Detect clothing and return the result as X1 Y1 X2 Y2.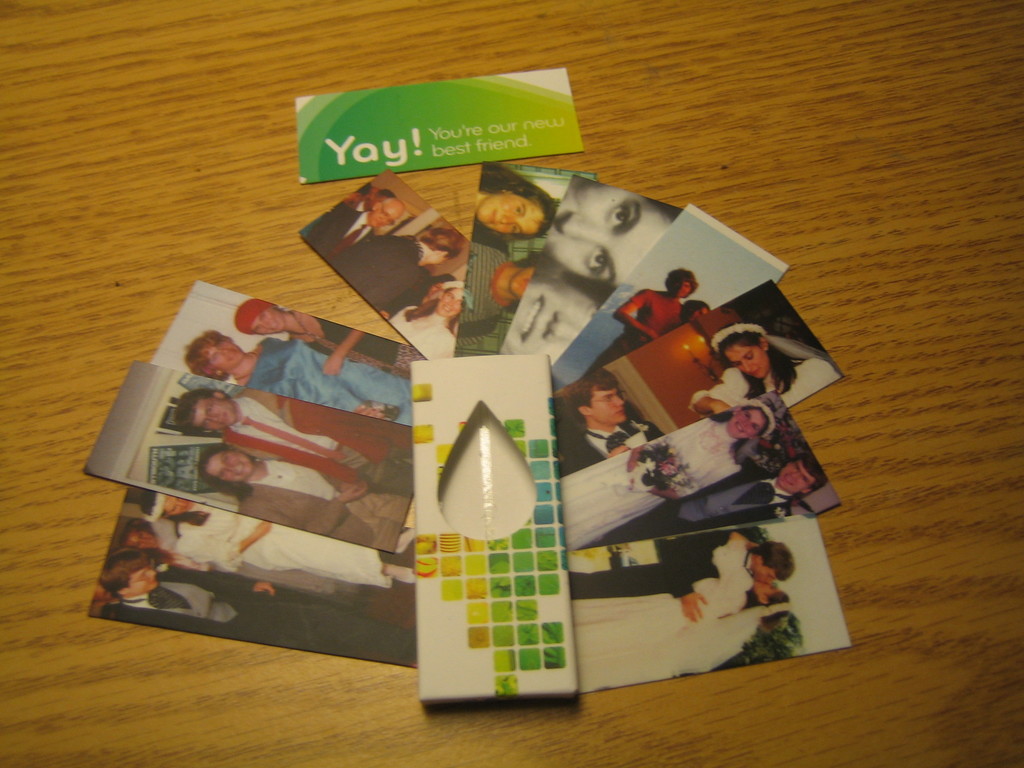
458 244 515 331.
